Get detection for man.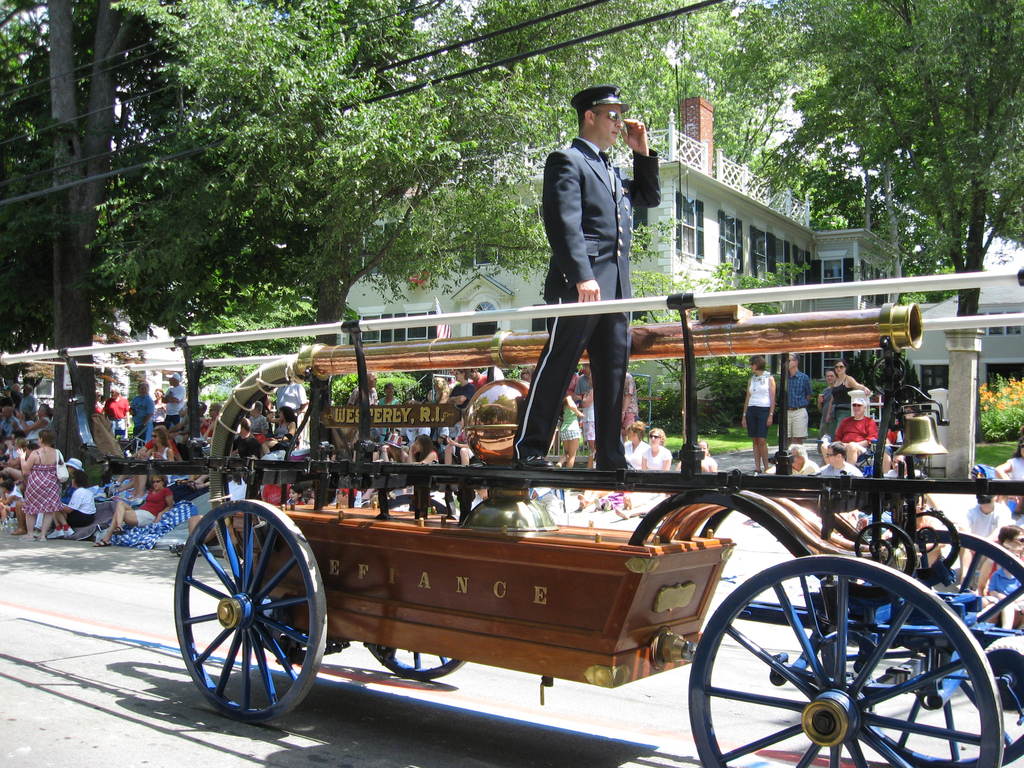
Detection: 161:372:183:428.
